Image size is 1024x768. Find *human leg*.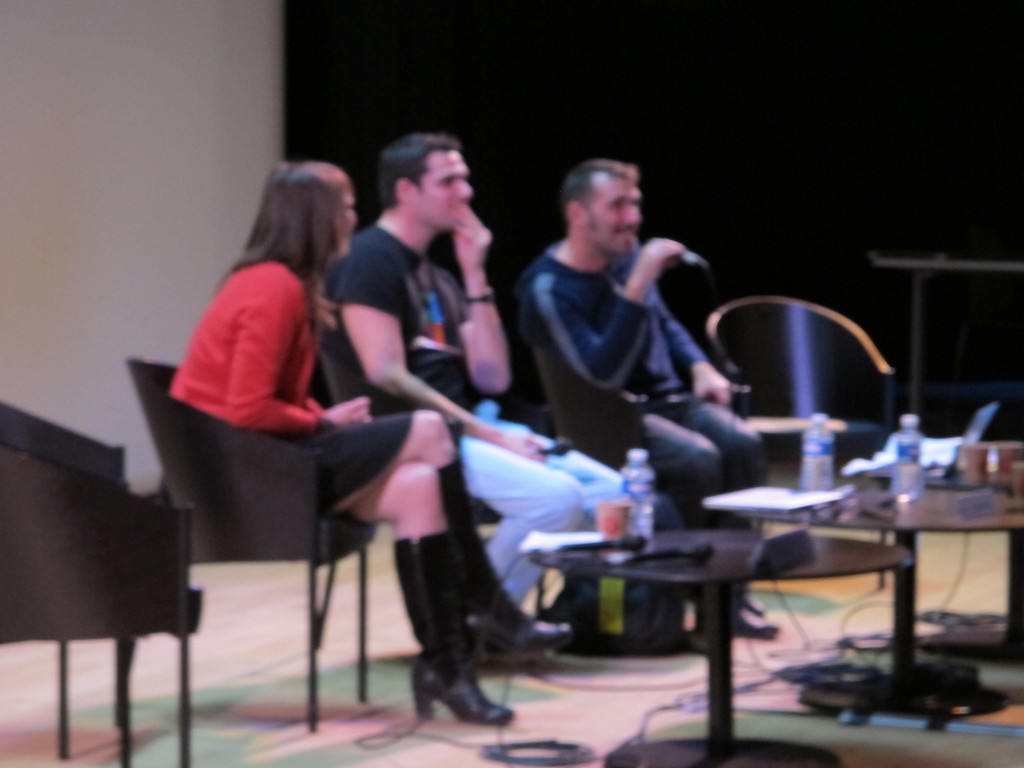
l=463, t=425, r=587, b=607.
